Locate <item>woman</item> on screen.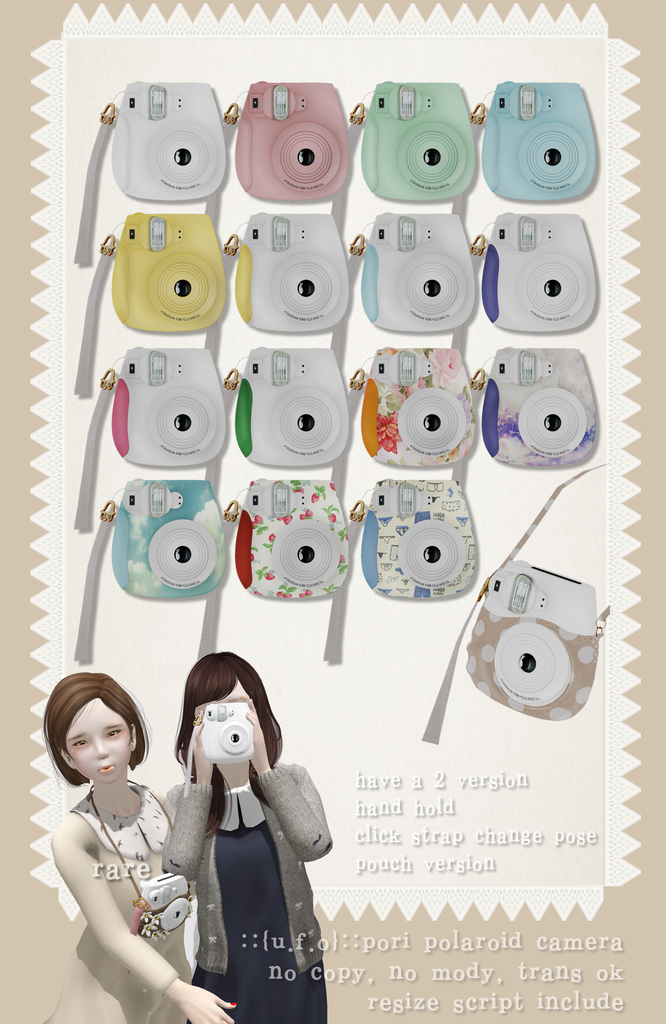
On screen at {"x1": 45, "y1": 672, "x2": 236, "y2": 1022}.
